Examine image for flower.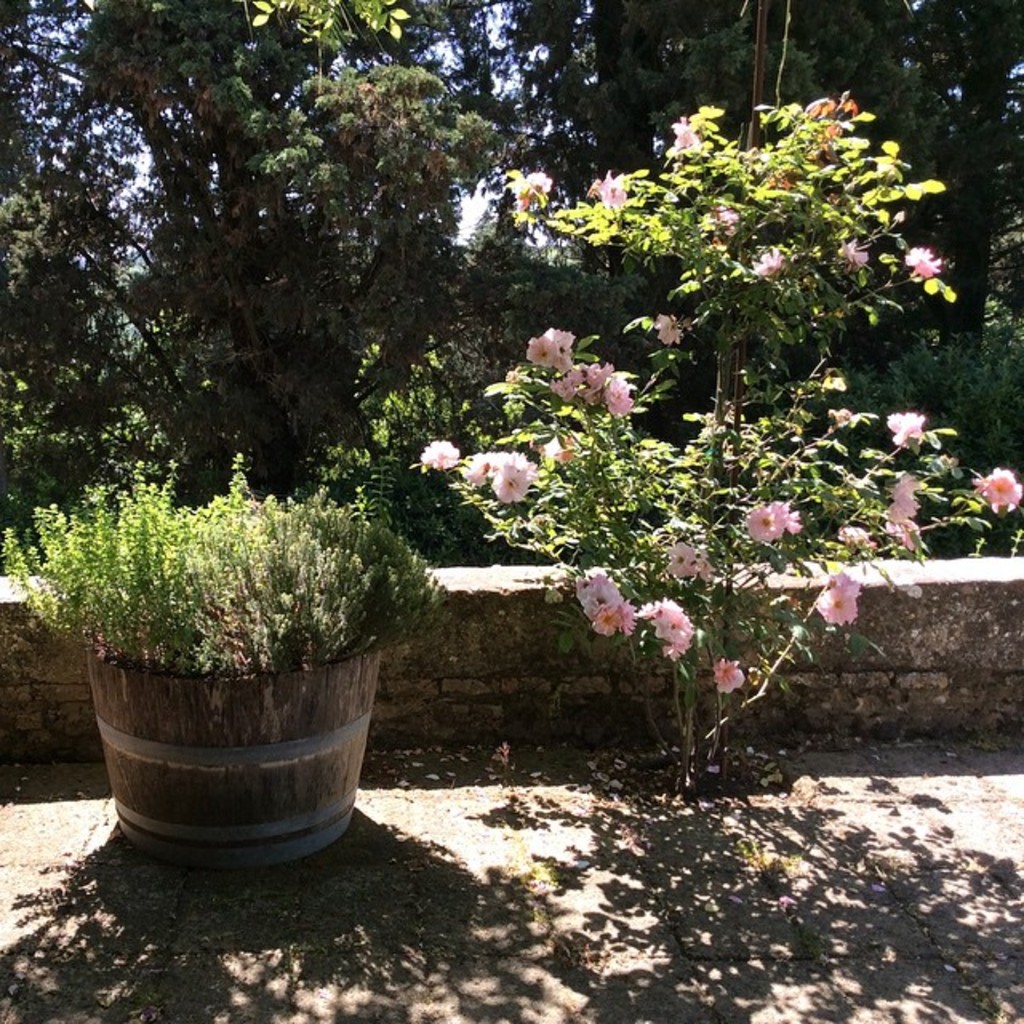
Examination result: bbox(886, 408, 939, 448).
